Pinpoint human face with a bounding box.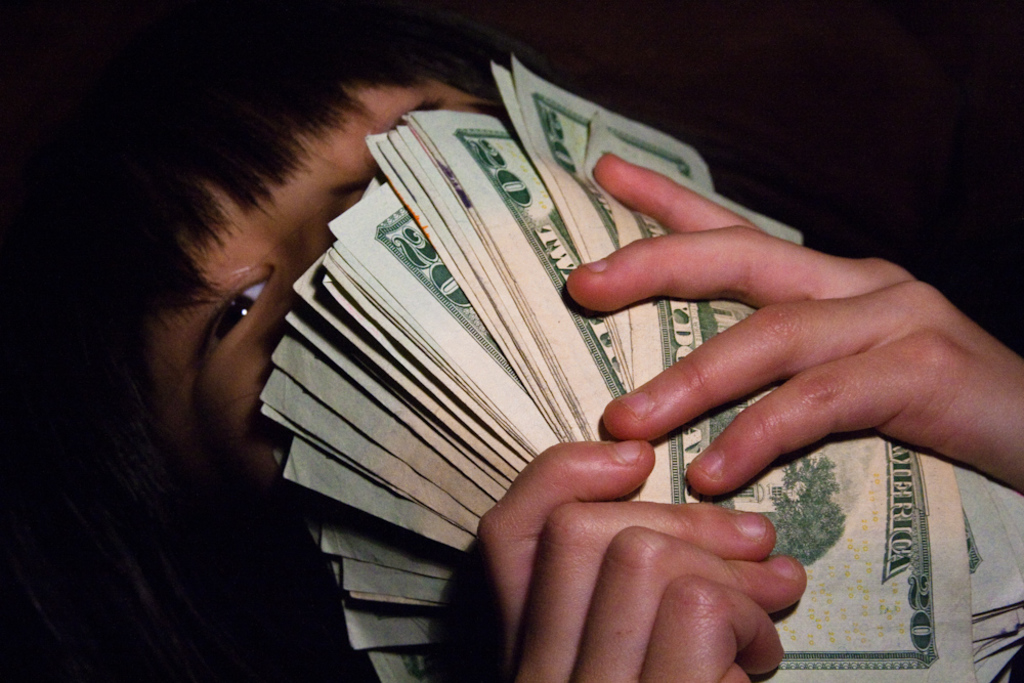
[x1=136, y1=75, x2=505, y2=494].
